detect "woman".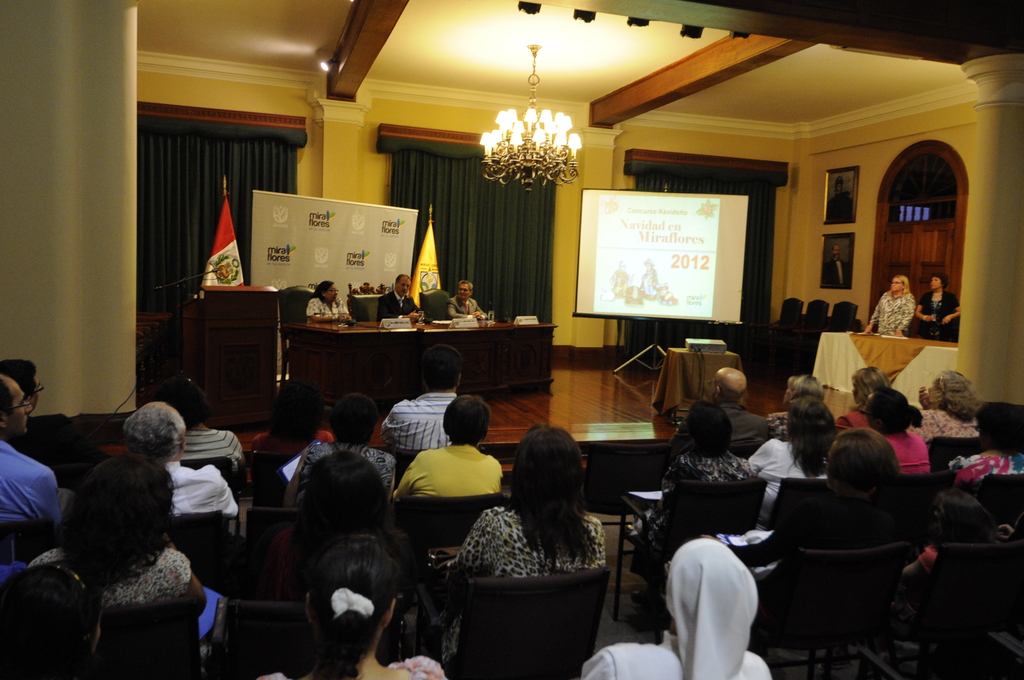
Detected at [904, 366, 979, 446].
